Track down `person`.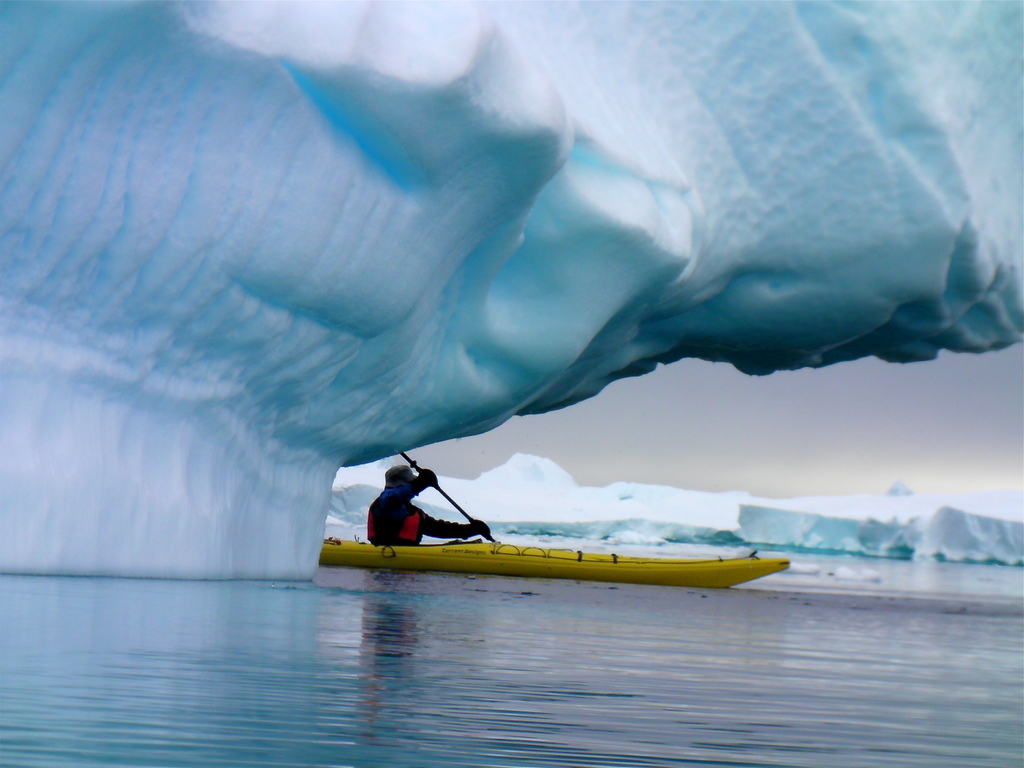
Tracked to {"left": 362, "top": 460, "right": 482, "bottom": 547}.
